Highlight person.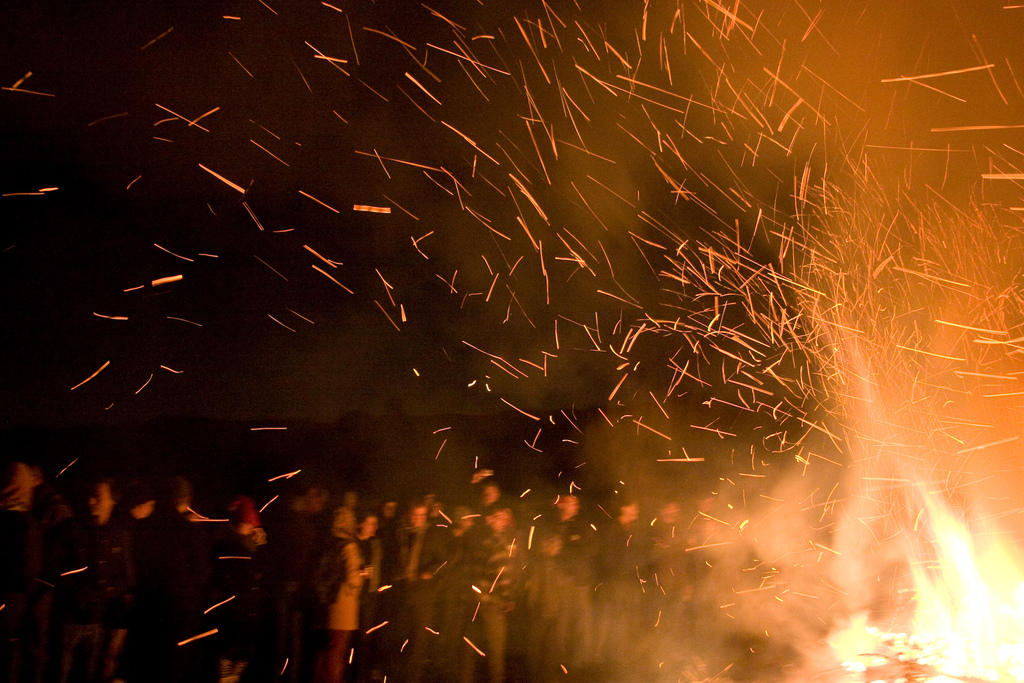
Highlighted region: [x1=335, y1=484, x2=357, y2=520].
